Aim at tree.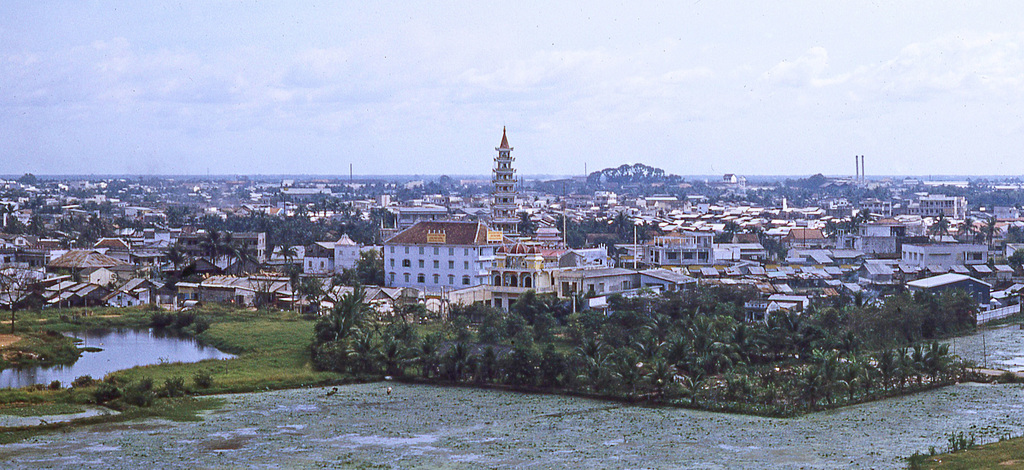
Aimed at <region>386, 291, 428, 331</region>.
